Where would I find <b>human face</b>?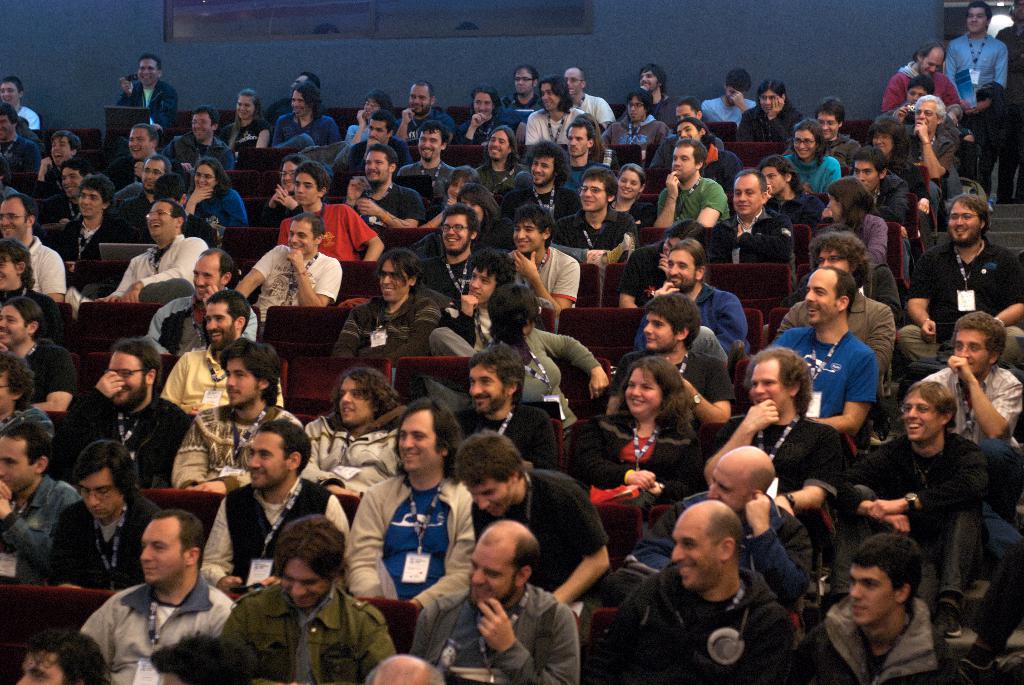
At 291 90 311 117.
